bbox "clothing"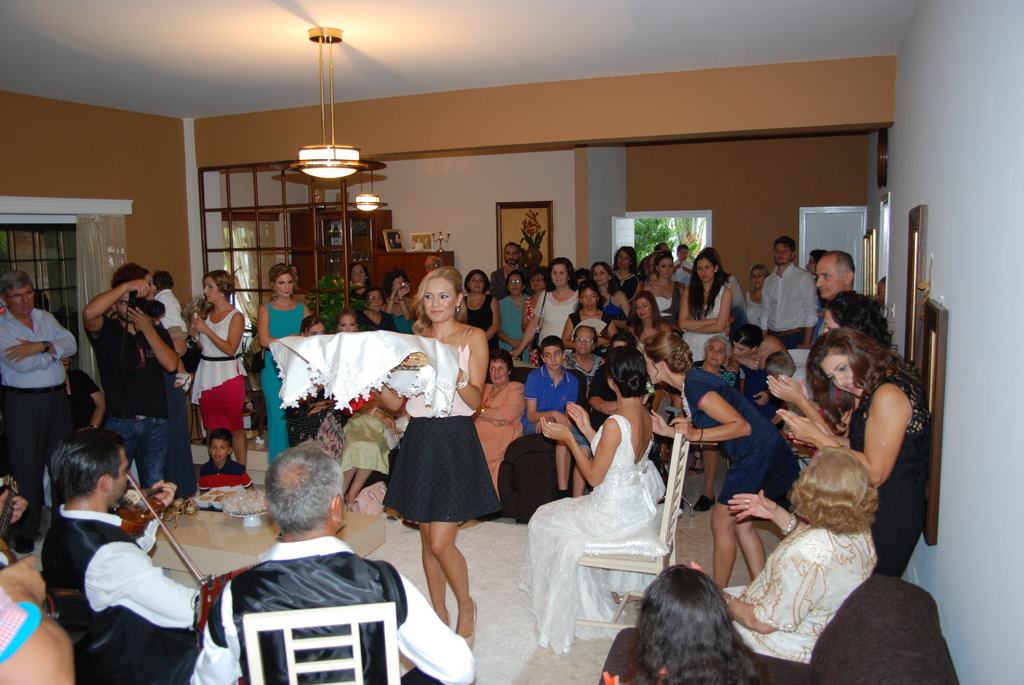
(527, 359, 578, 442)
